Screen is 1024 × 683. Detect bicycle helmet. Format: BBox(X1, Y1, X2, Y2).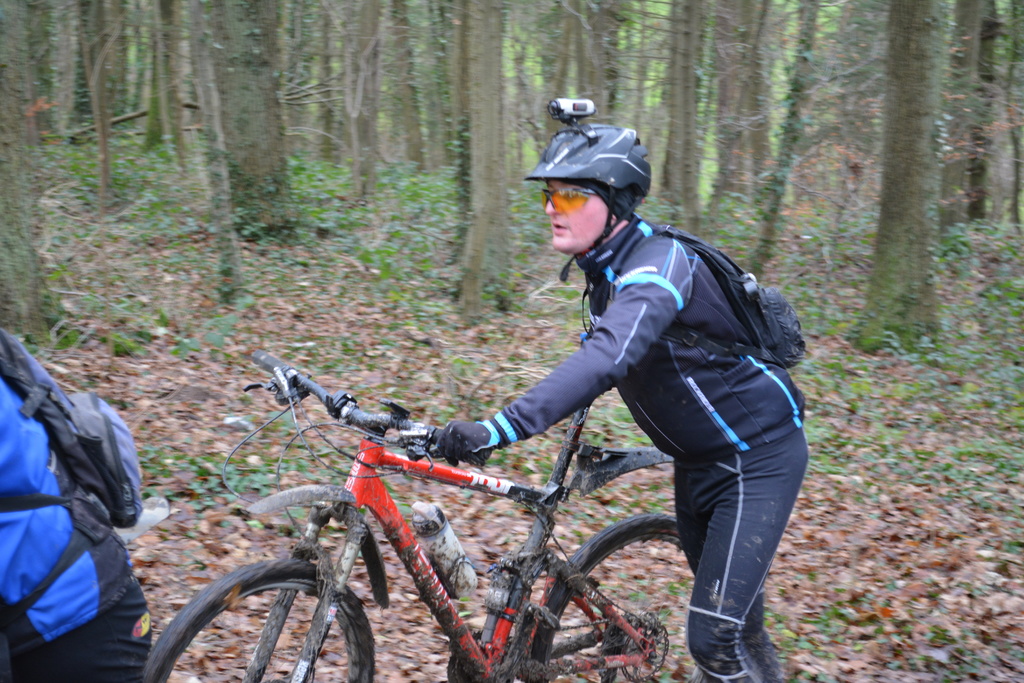
BBox(524, 120, 656, 283).
